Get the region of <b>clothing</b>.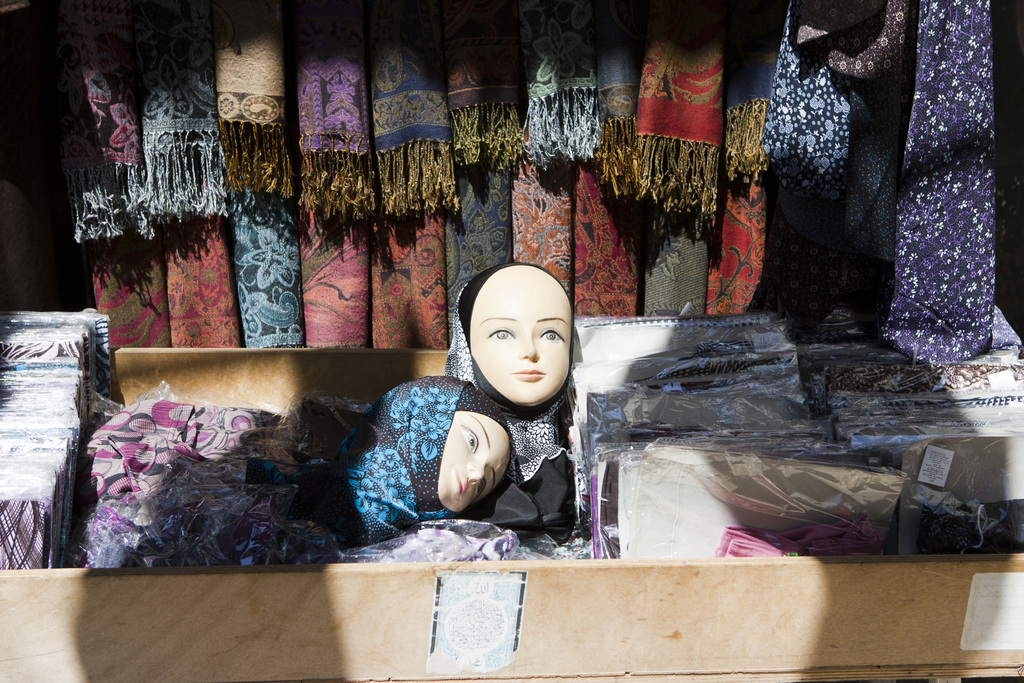
[x1=89, y1=402, x2=342, y2=569].
